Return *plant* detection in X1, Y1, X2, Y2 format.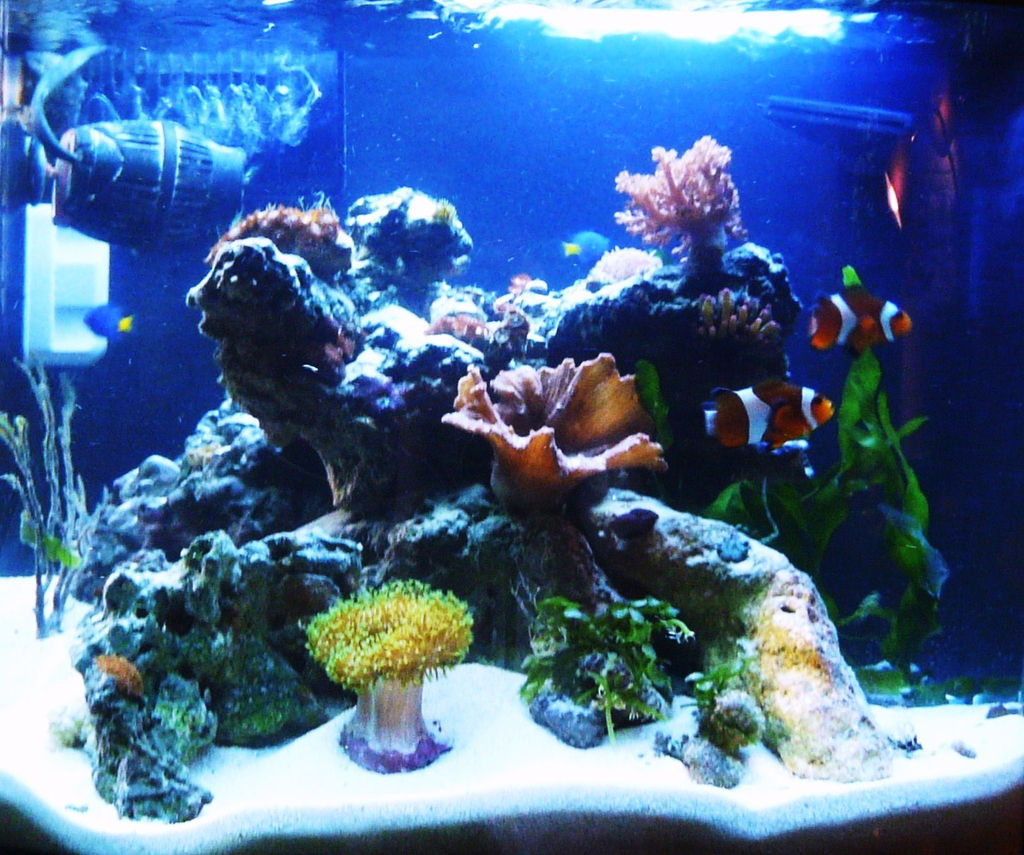
514, 588, 693, 753.
